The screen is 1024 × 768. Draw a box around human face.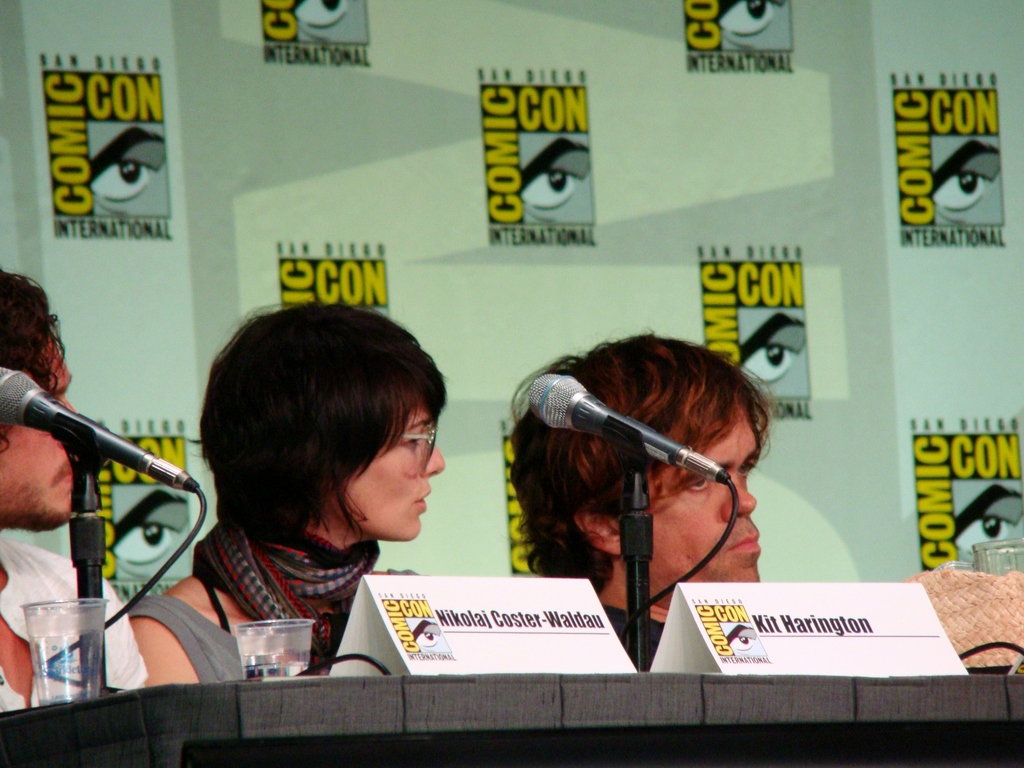
(332,400,445,538).
